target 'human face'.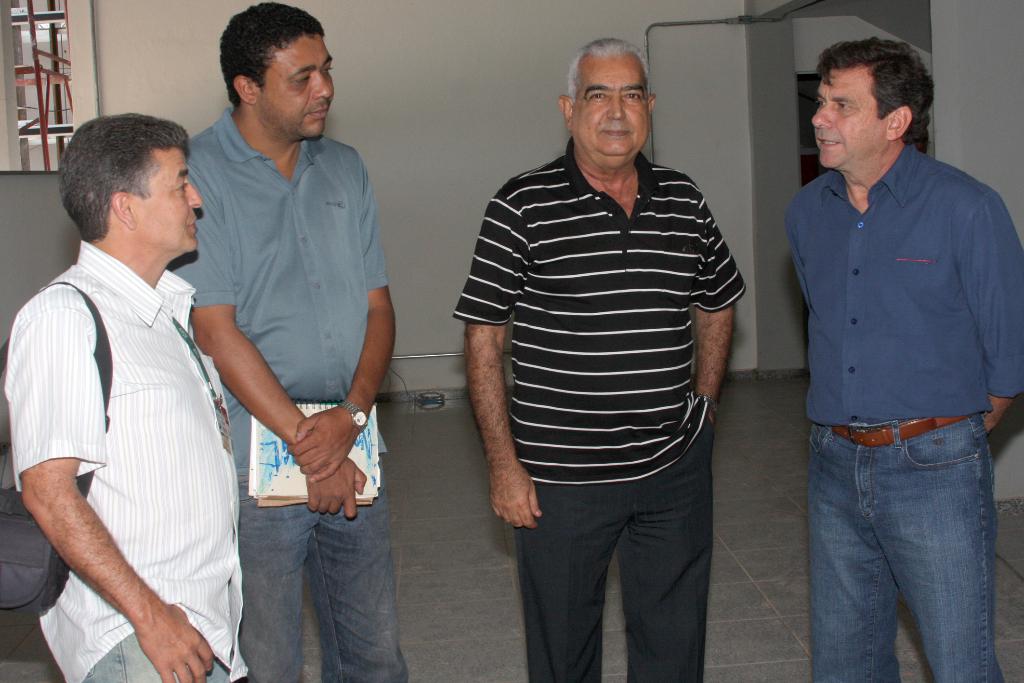
Target region: {"left": 575, "top": 53, "right": 651, "bottom": 159}.
